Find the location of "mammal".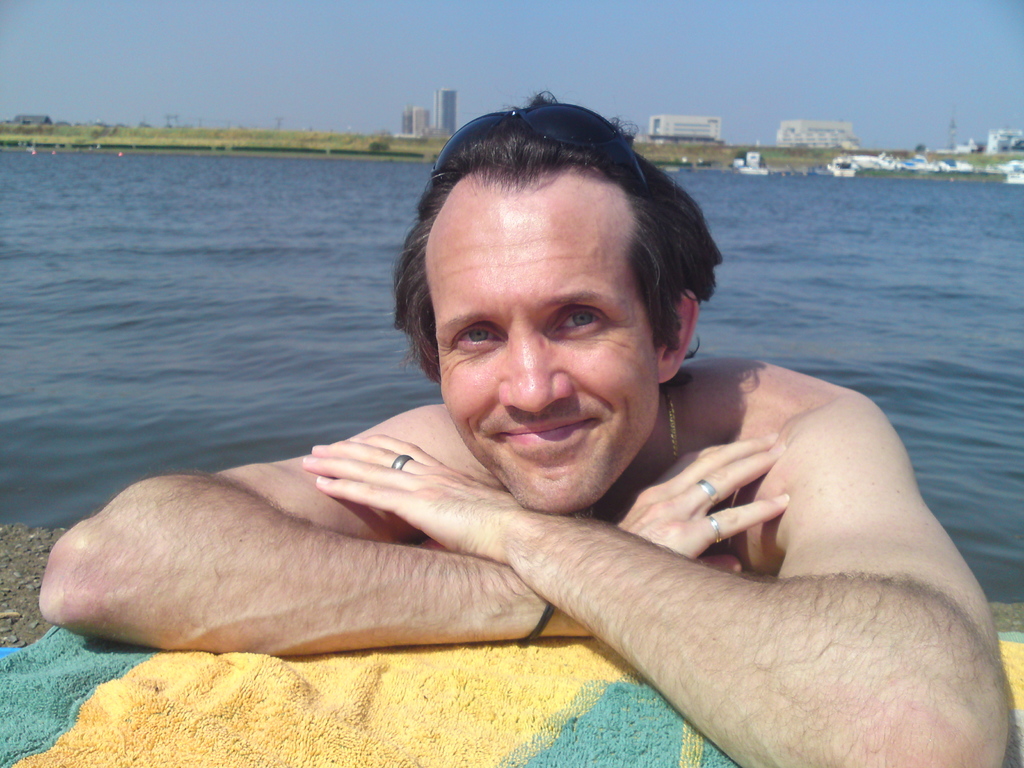
Location: (52,173,884,676).
